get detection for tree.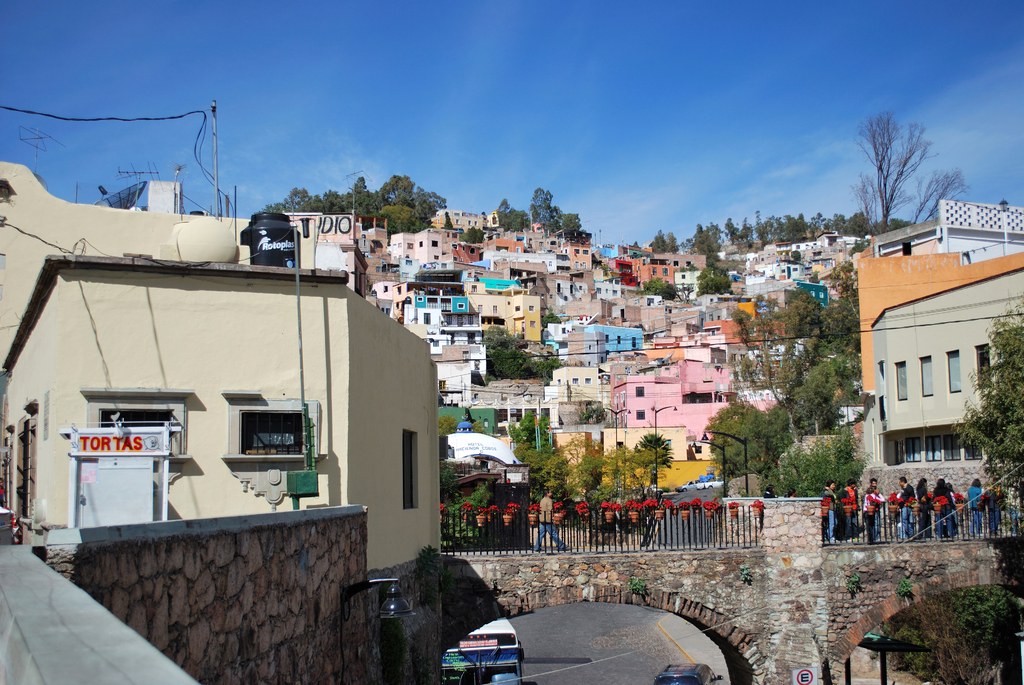
Detection: bbox=[437, 455, 500, 553].
